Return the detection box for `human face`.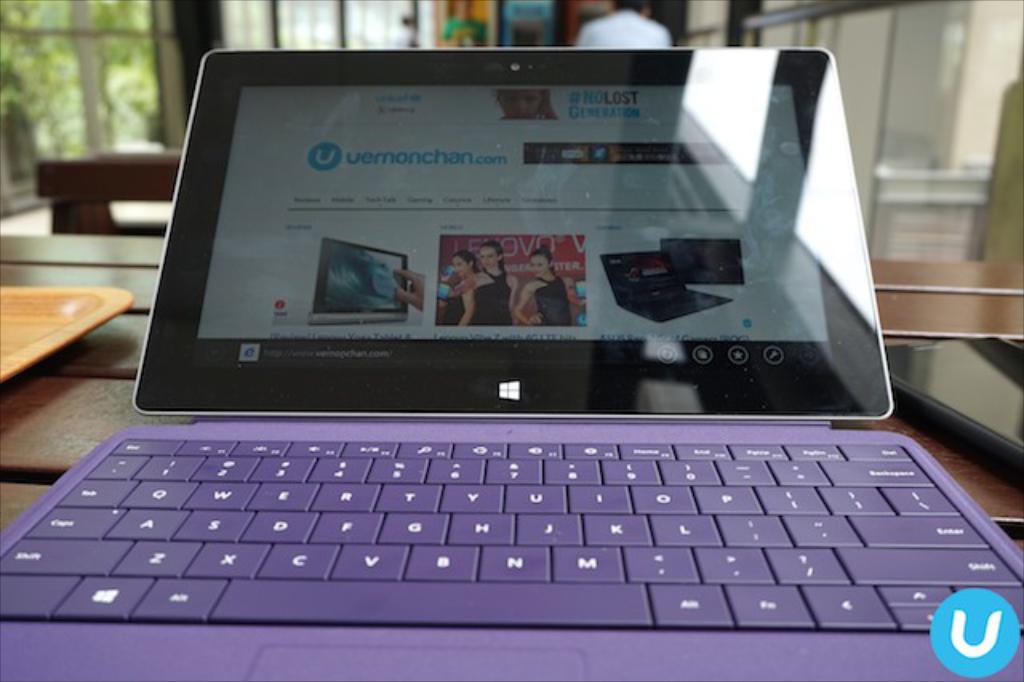
(x1=534, y1=258, x2=546, y2=271).
